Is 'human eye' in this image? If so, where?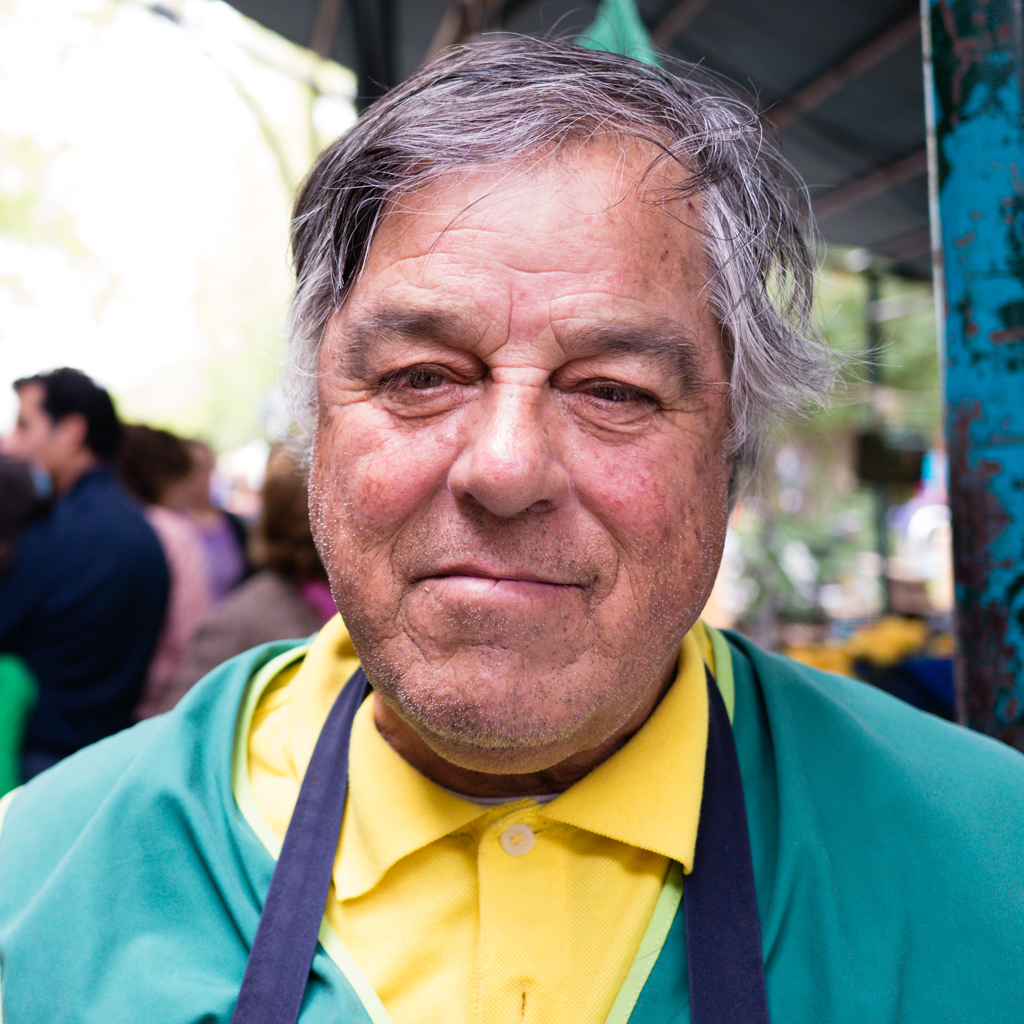
Yes, at bbox(351, 336, 492, 432).
